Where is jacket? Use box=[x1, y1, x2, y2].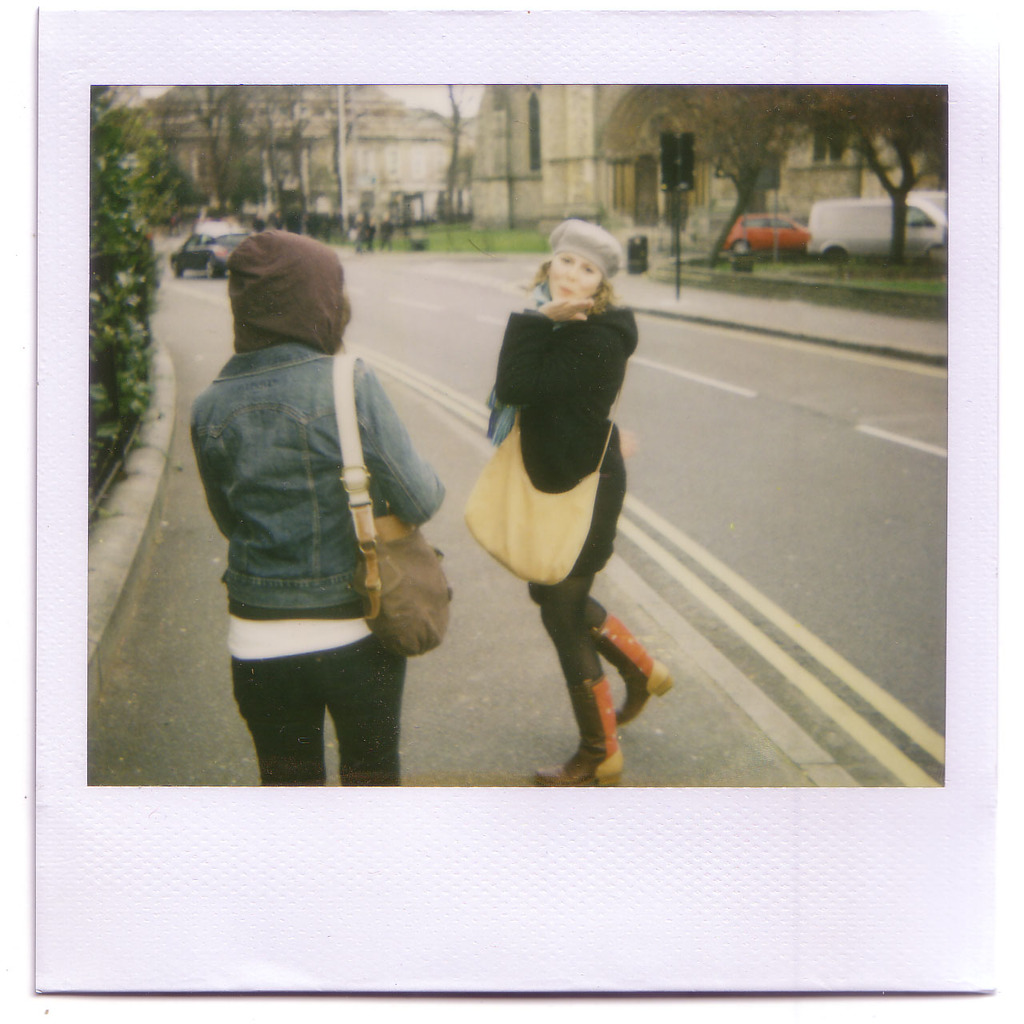
box=[184, 257, 434, 606].
